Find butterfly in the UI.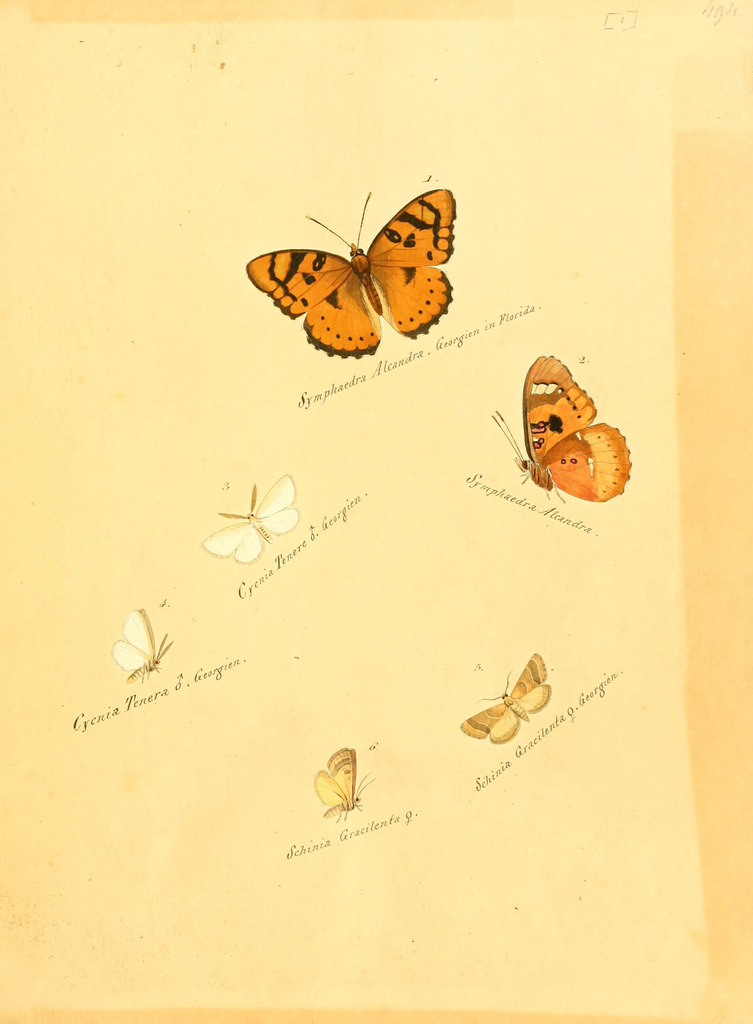
UI element at (left=313, top=748, right=376, bottom=819).
